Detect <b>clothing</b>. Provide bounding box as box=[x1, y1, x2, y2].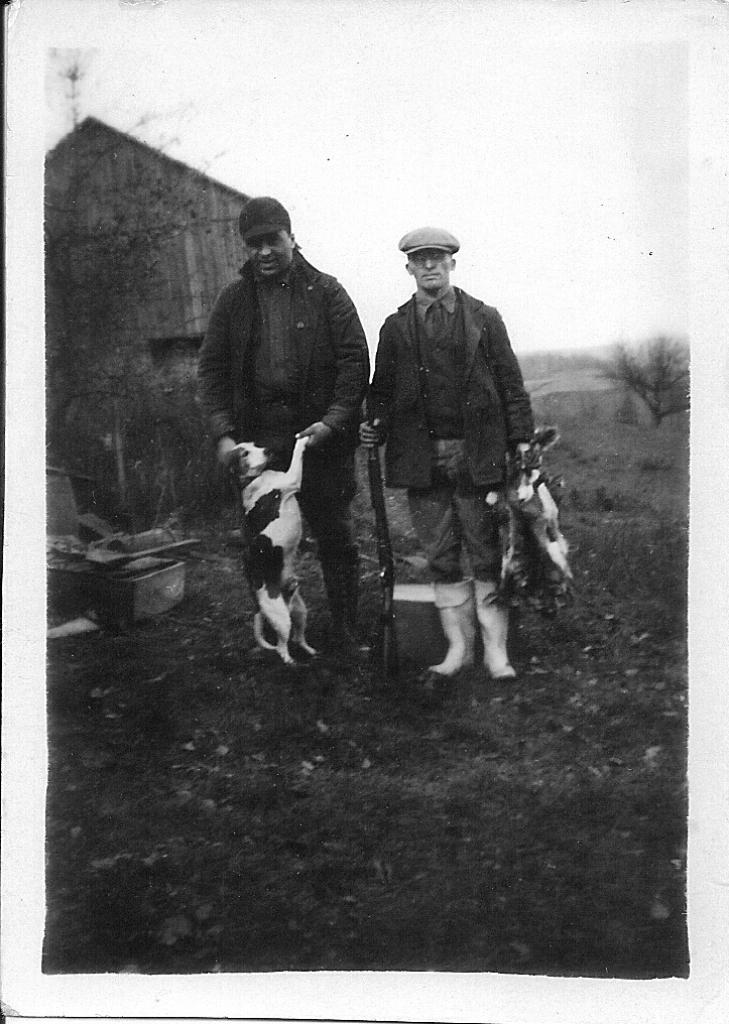
box=[412, 450, 503, 603].
